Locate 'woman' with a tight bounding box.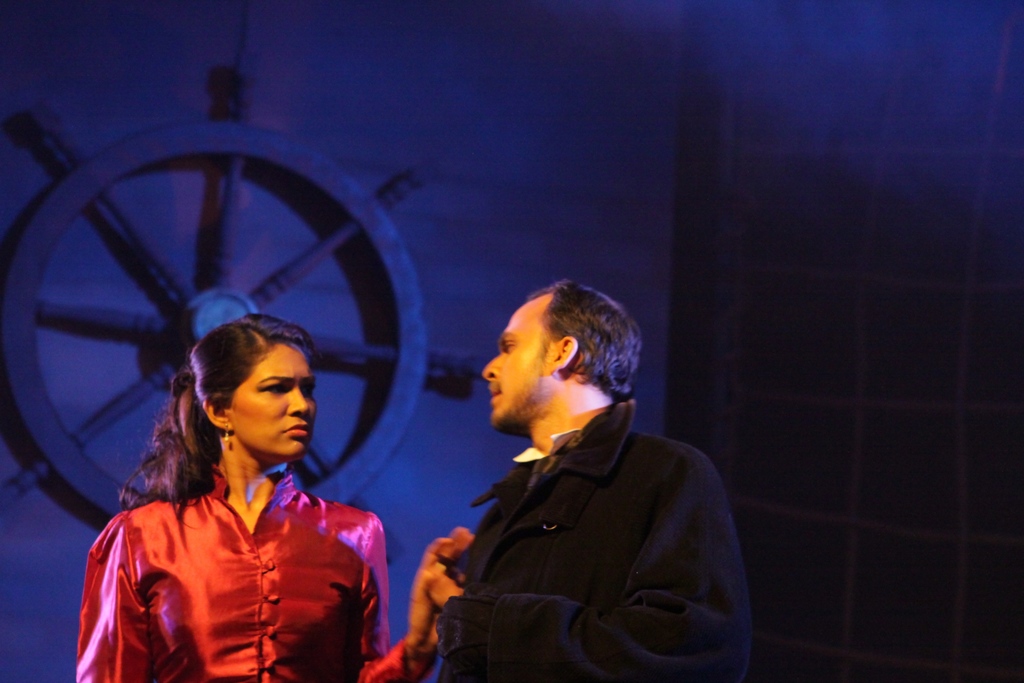
76, 303, 386, 682.
